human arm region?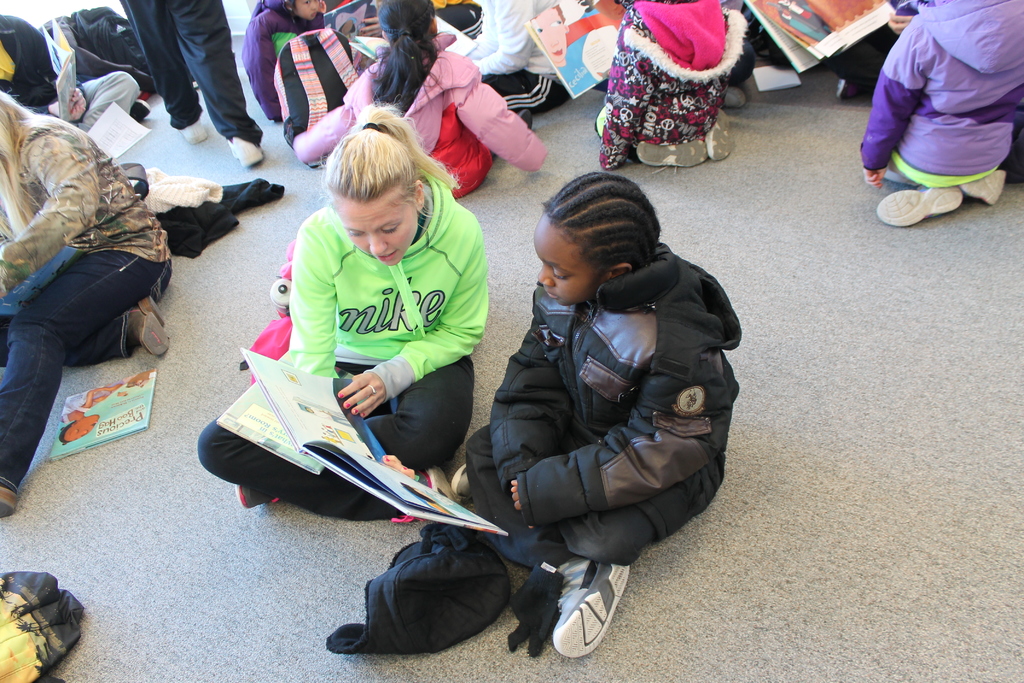
(x1=24, y1=99, x2=85, y2=122)
